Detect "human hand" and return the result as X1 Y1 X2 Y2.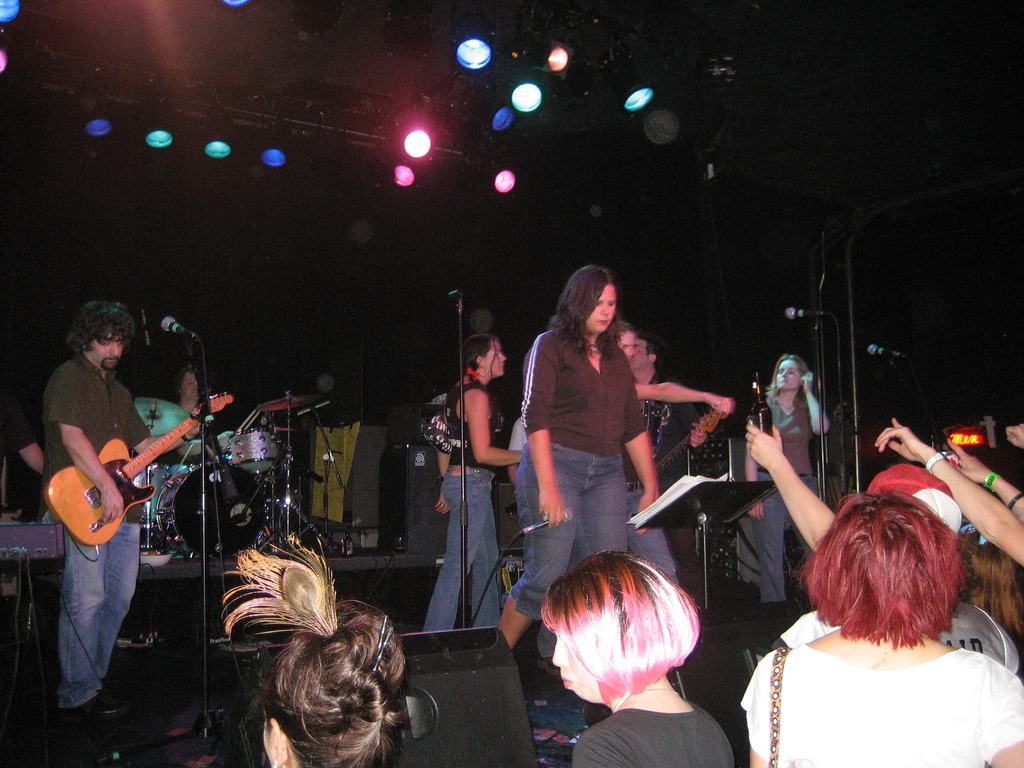
99 488 124 524.
